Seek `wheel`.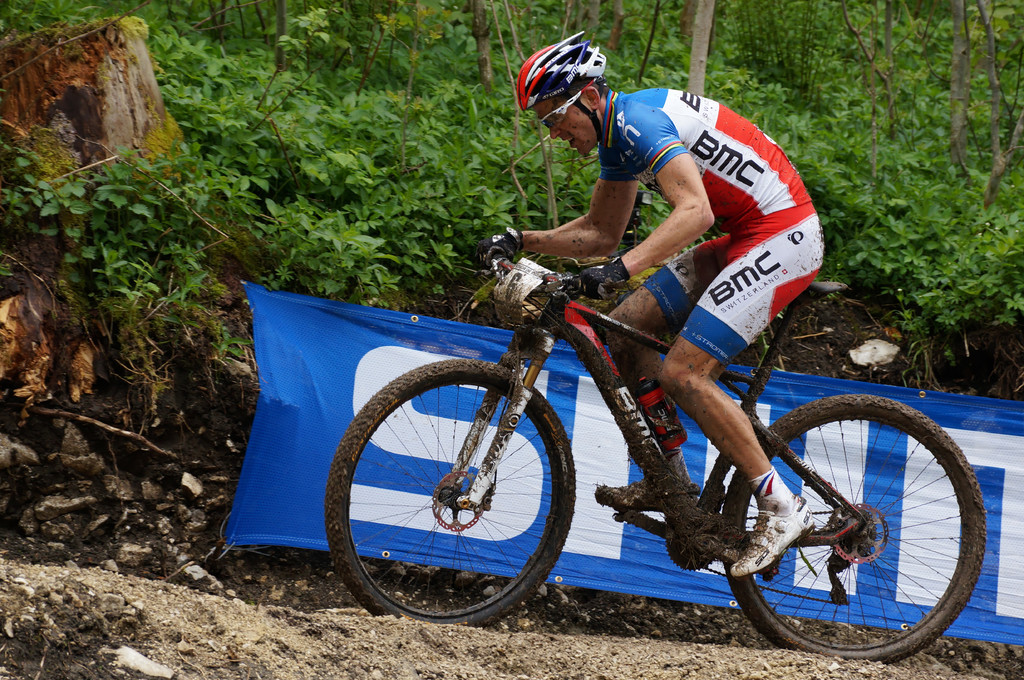
crop(328, 357, 578, 617).
